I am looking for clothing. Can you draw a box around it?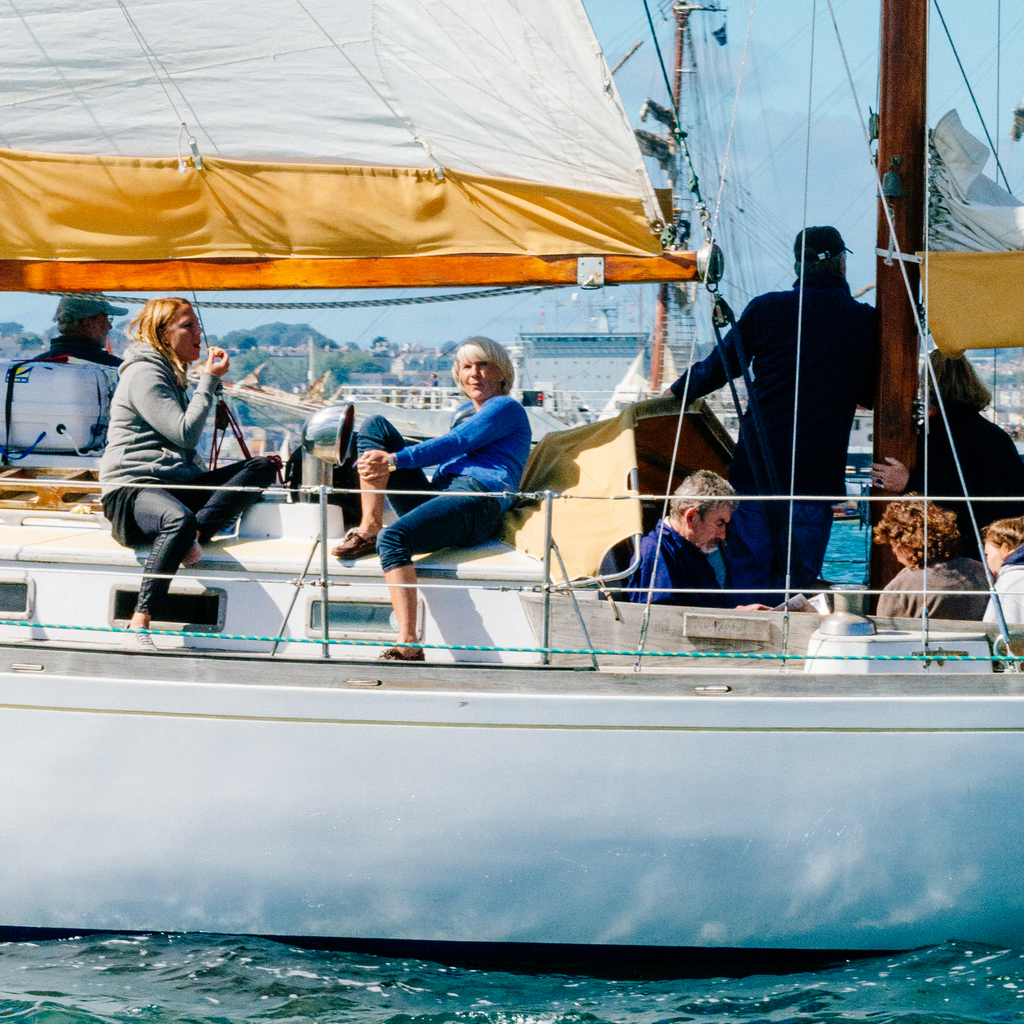
Sure, the bounding box is 668, 264, 883, 611.
